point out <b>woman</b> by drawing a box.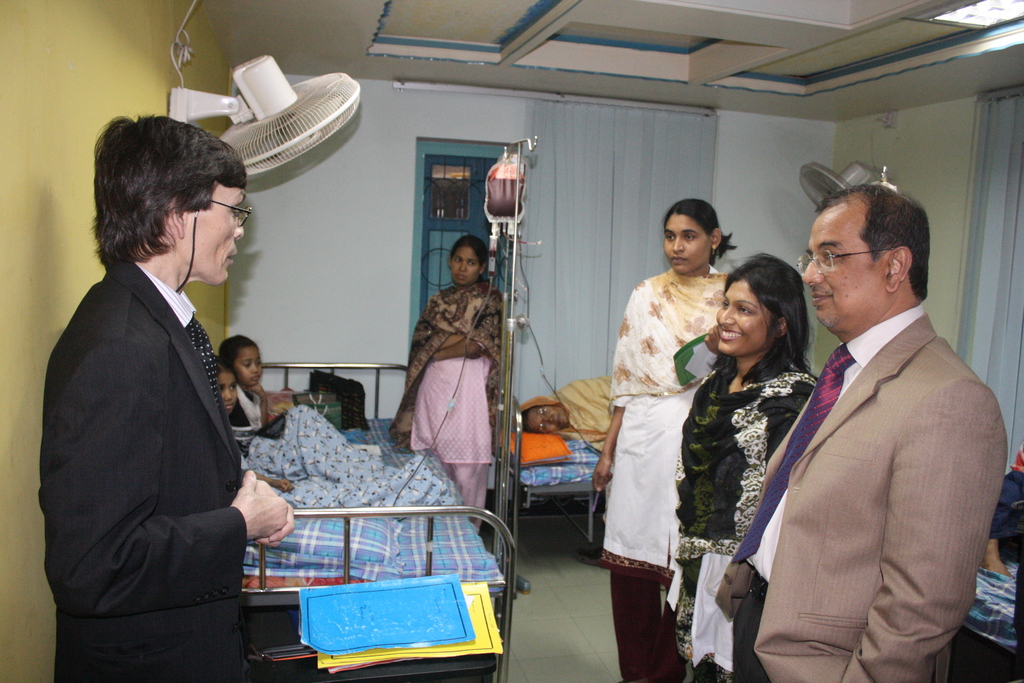
x1=602, y1=198, x2=745, y2=650.
